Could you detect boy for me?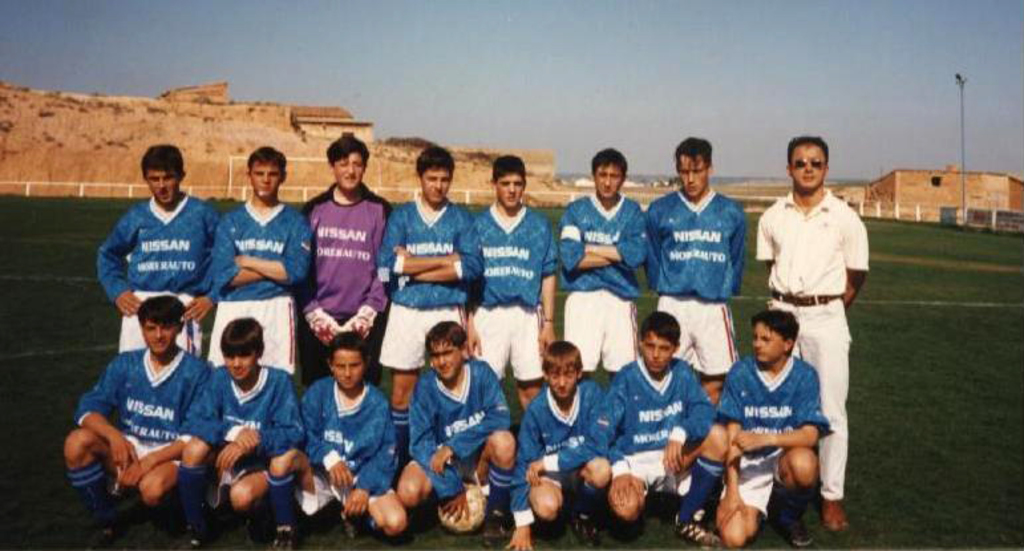
Detection result: left=64, top=296, right=215, bottom=536.
